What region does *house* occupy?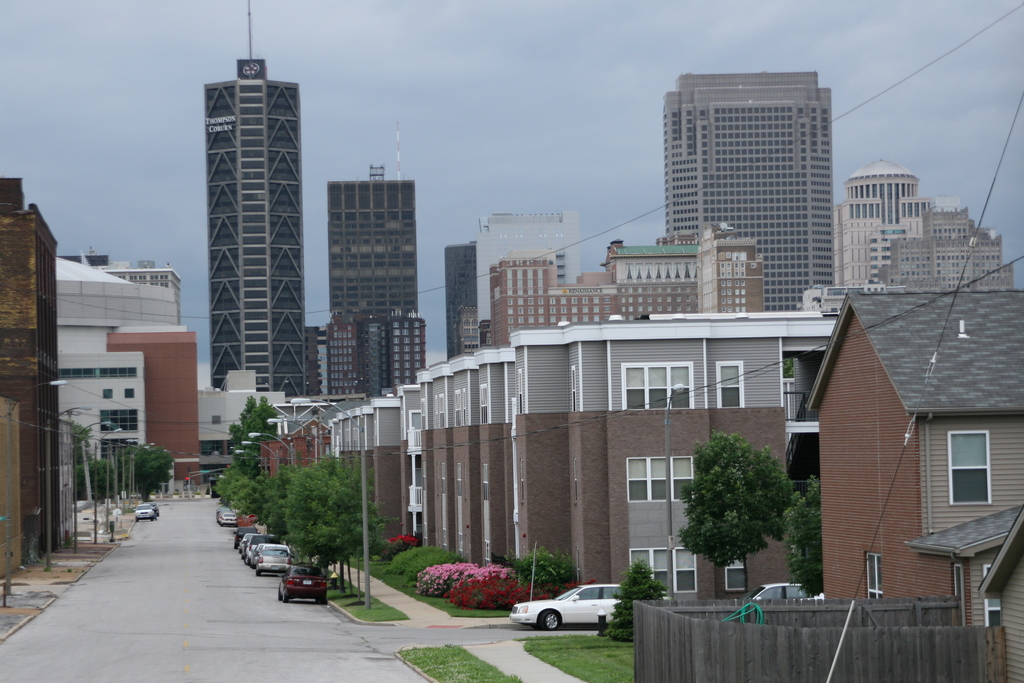
detection(95, 247, 194, 317).
